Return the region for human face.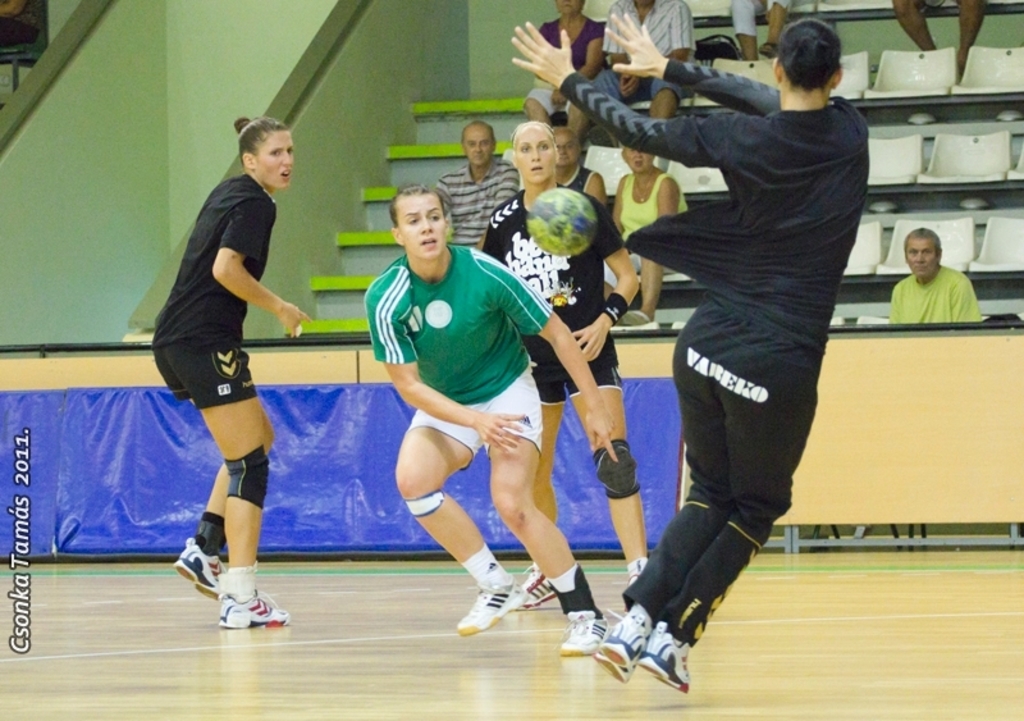
detection(463, 124, 490, 168).
